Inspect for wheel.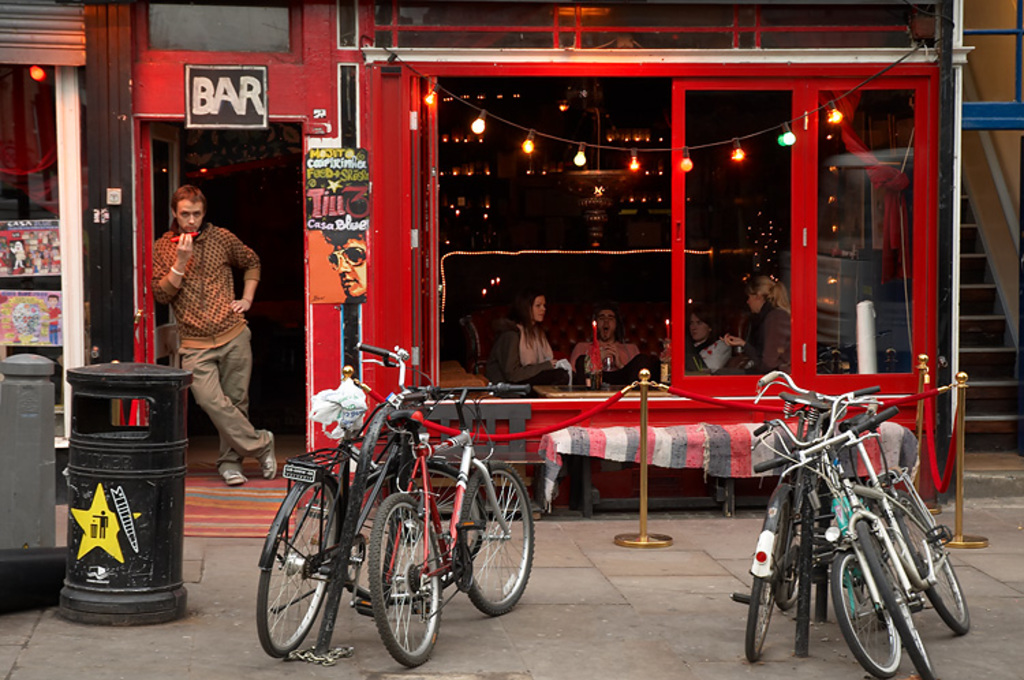
Inspection: x1=778 y1=493 x2=806 y2=610.
